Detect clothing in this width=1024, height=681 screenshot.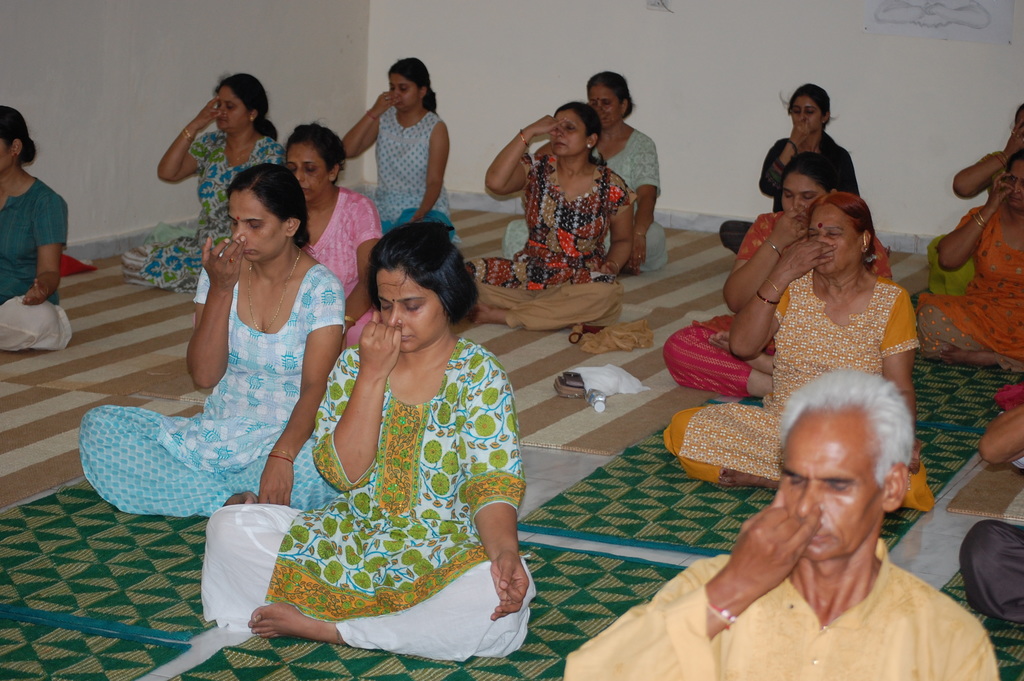
Detection: locate(470, 160, 636, 326).
